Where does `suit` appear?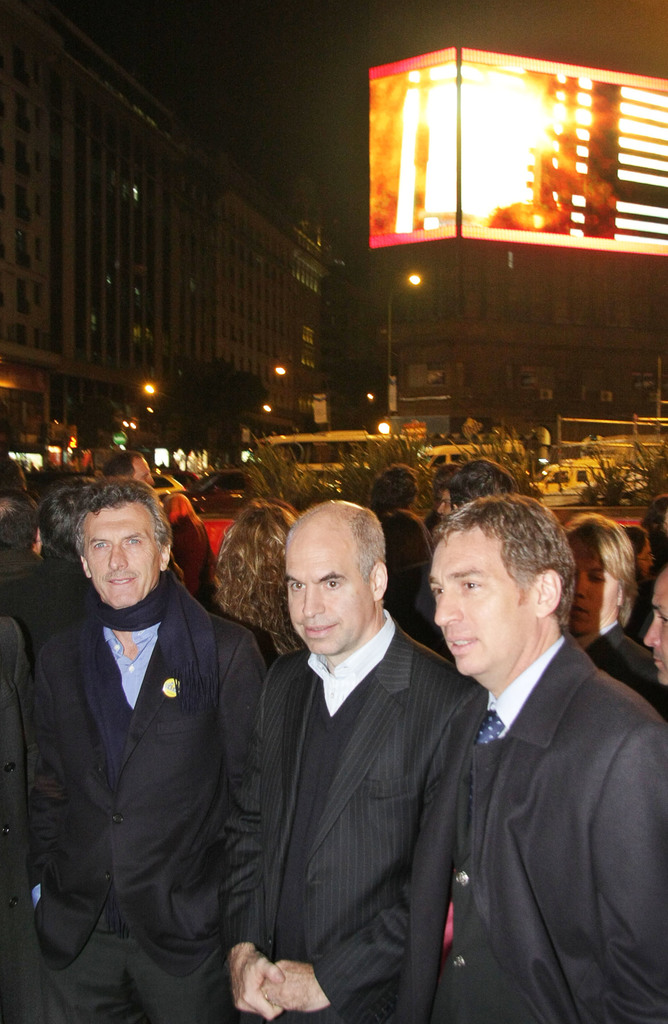
Appears at (17, 506, 275, 1016).
